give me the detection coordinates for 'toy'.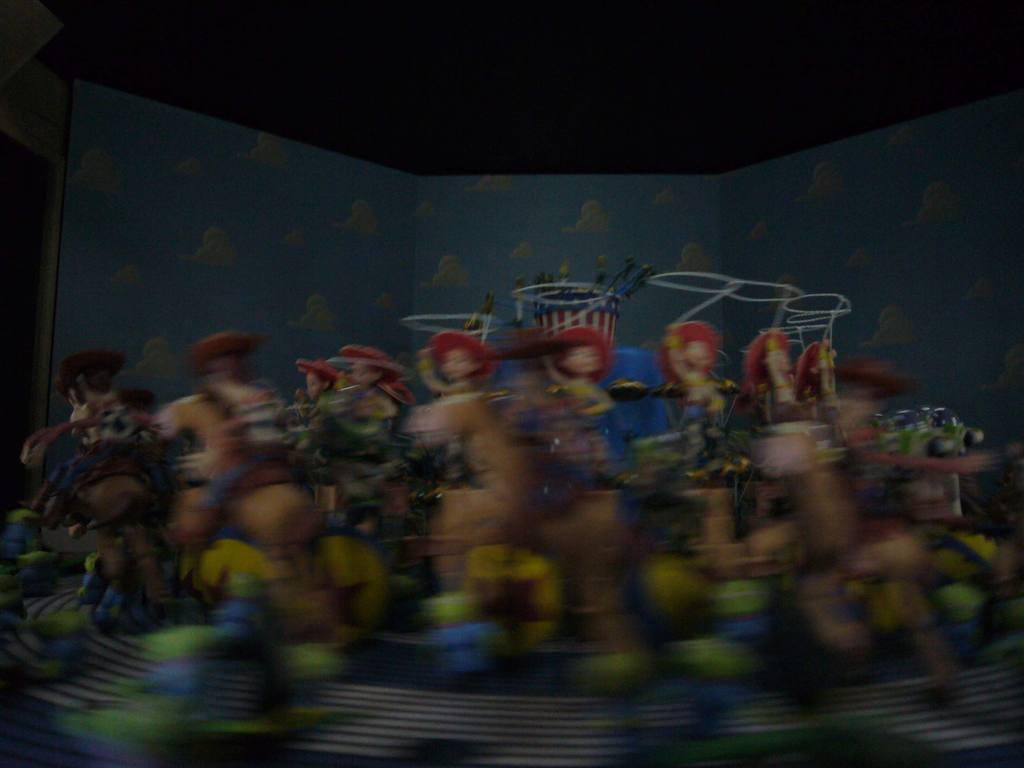
crop(294, 340, 410, 516).
